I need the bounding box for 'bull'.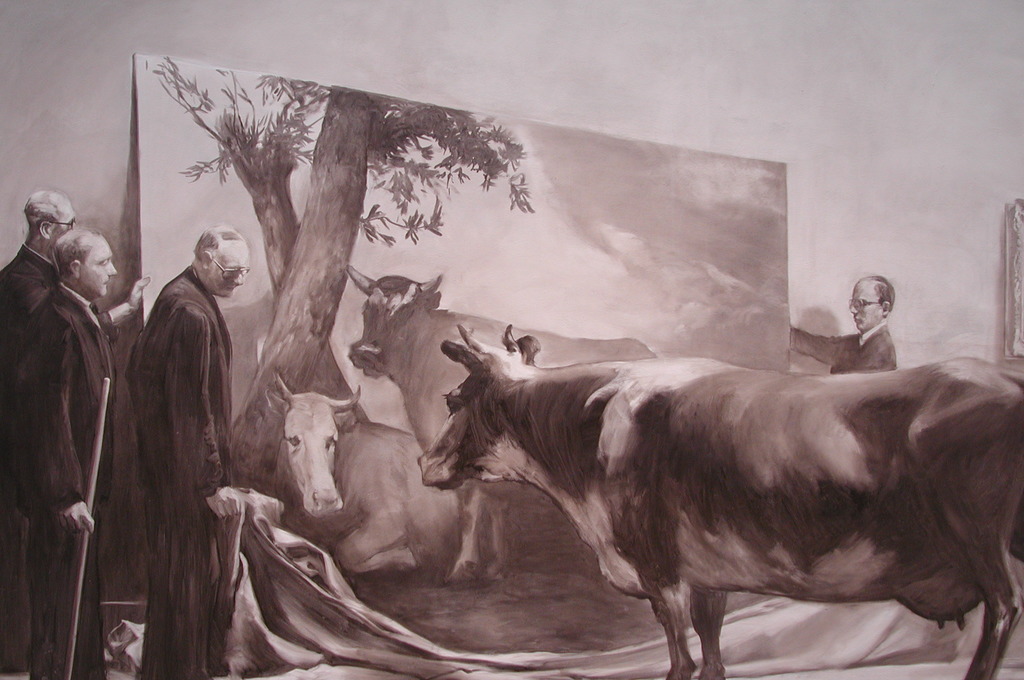
Here it is: (left=259, top=369, right=518, bottom=592).
